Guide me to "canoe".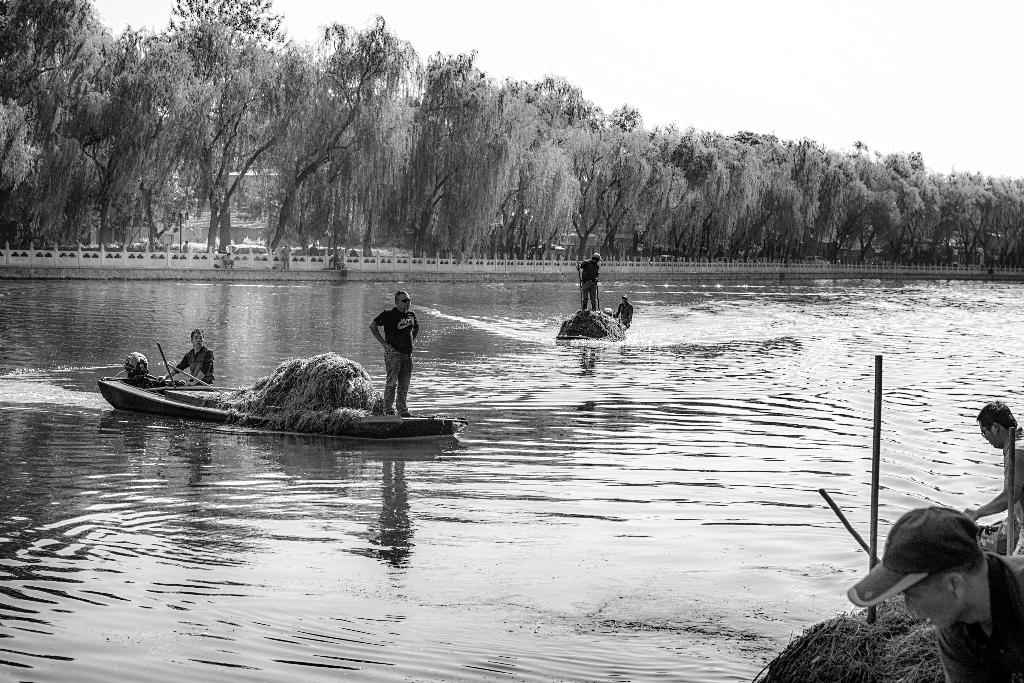
Guidance: 101, 381, 463, 425.
